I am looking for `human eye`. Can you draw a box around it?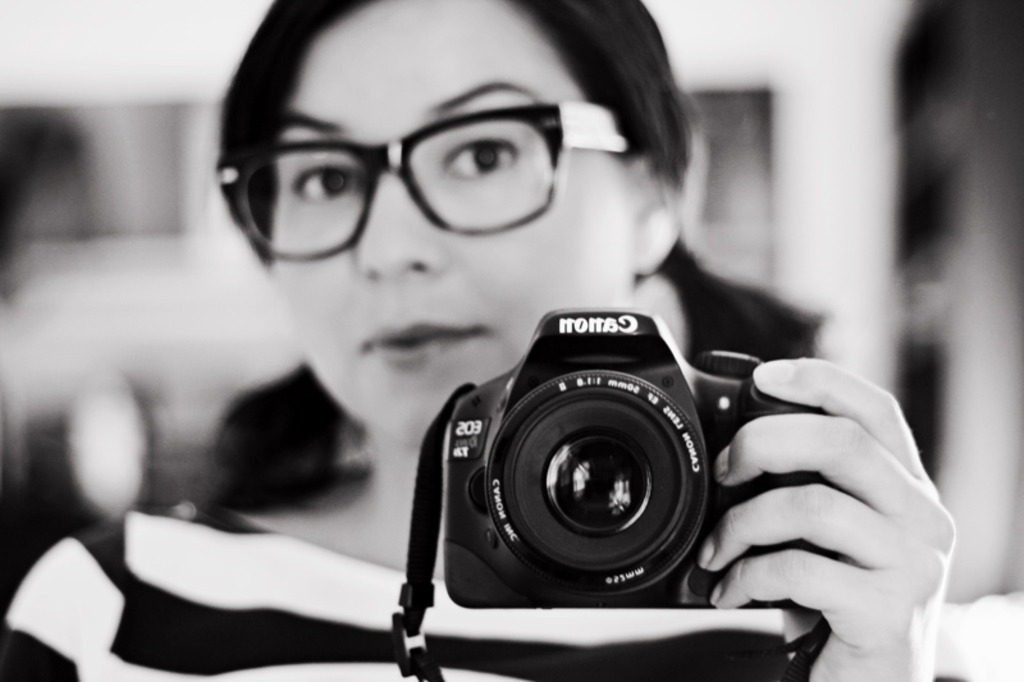
Sure, the bounding box is 288,156,370,210.
